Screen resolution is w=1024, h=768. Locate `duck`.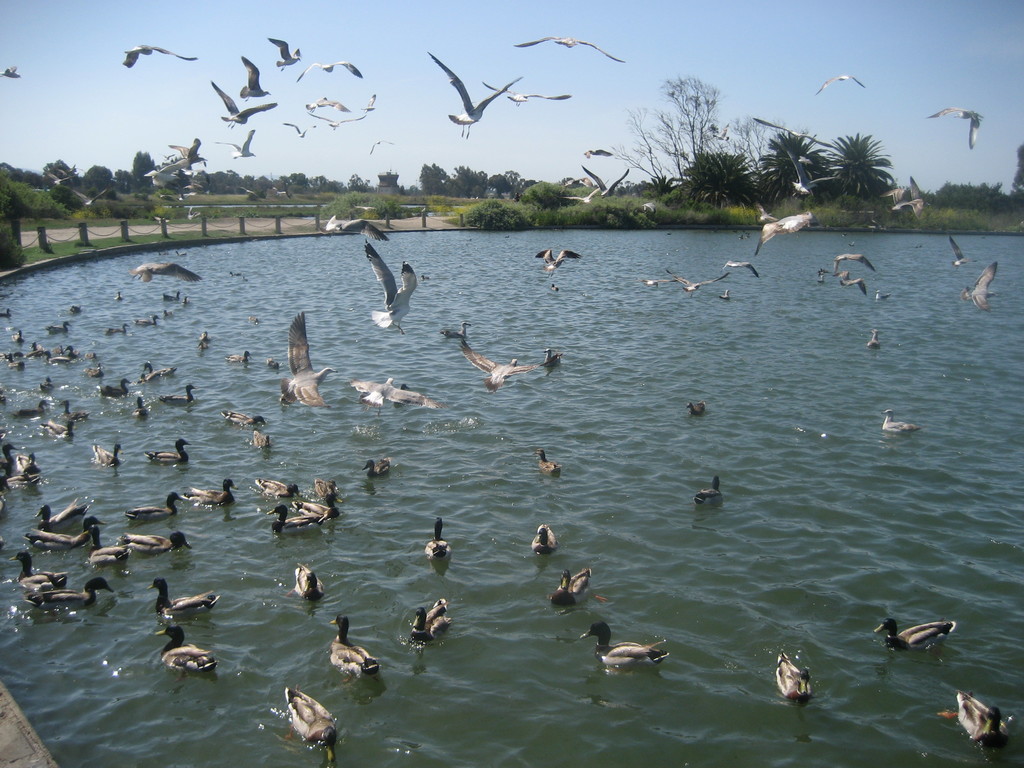
<box>298,491,347,522</box>.
